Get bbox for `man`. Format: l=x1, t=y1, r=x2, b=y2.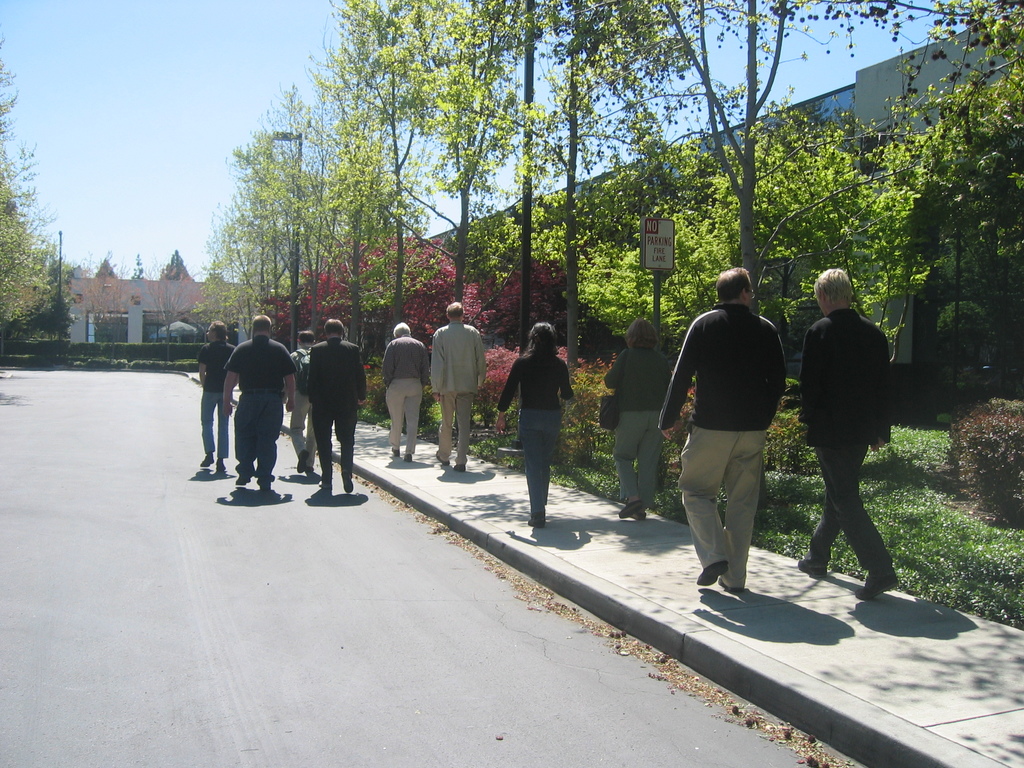
l=308, t=315, r=371, b=493.
